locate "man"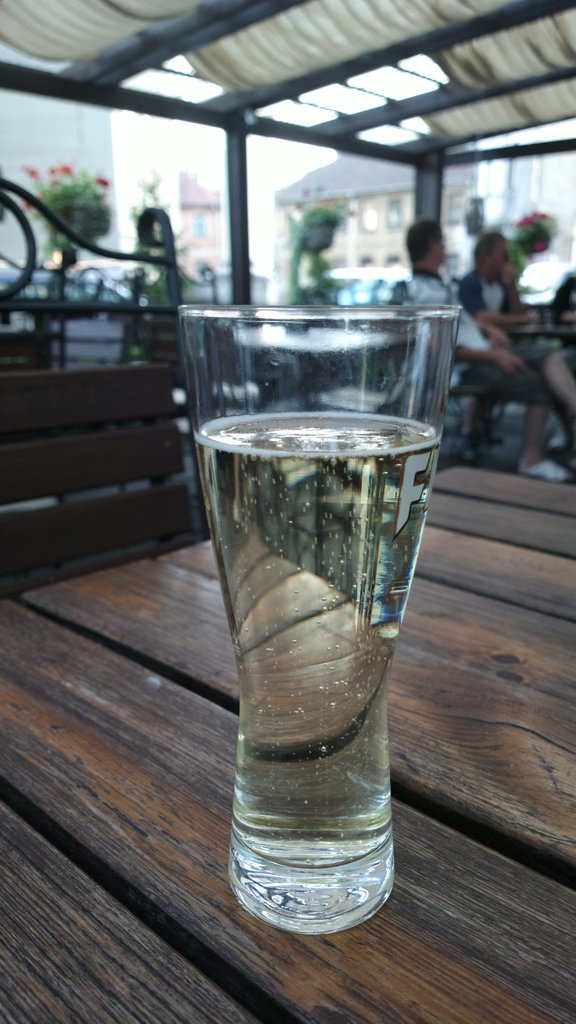
(left=406, top=213, right=570, bottom=474)
